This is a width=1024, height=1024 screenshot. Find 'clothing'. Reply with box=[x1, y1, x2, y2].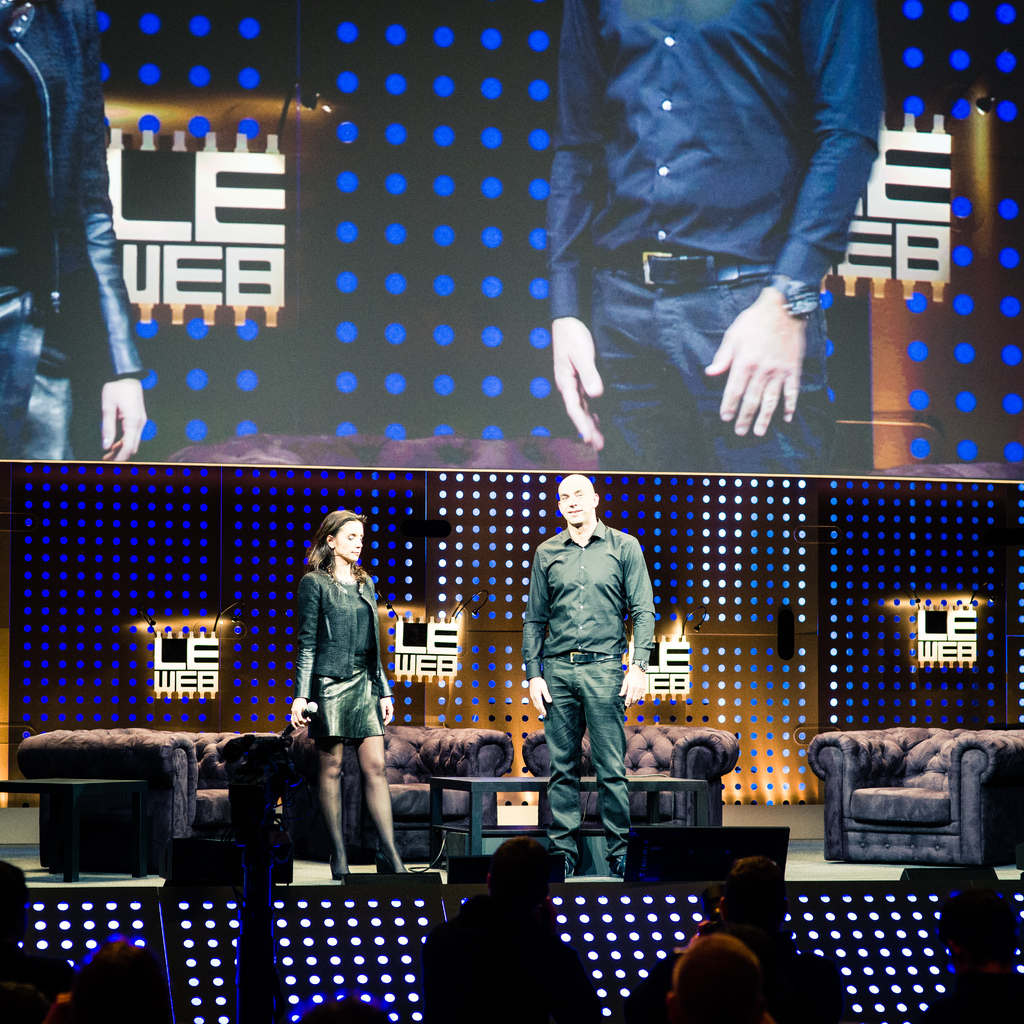
box=[289, 568, 390, 739].
